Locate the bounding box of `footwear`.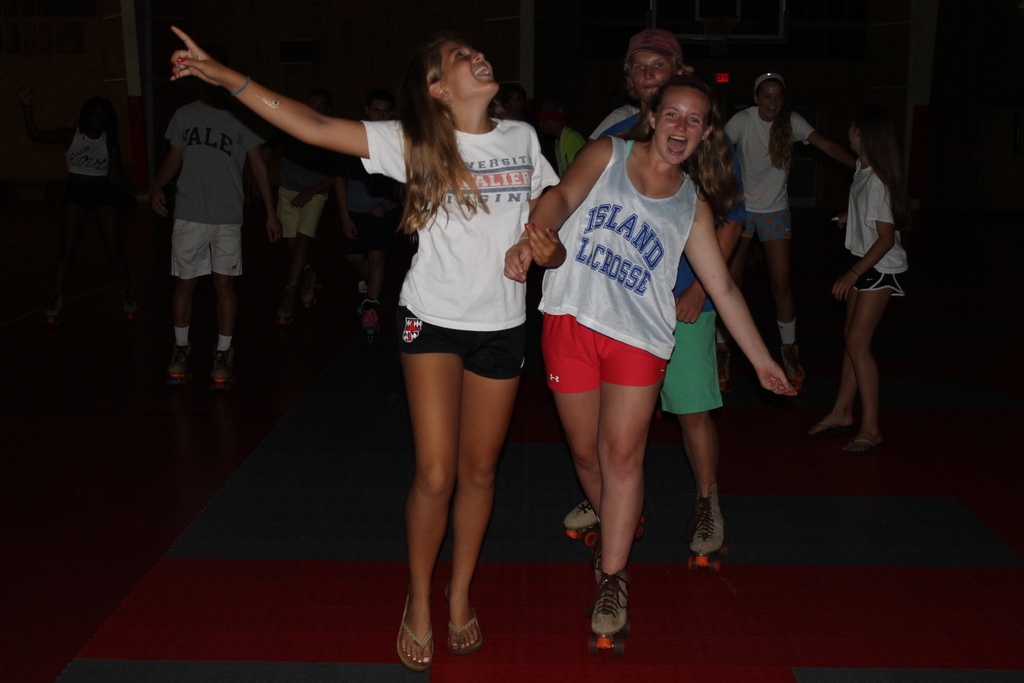
Bounding box: x1=168 y1=345 x2=193 y2=383.
